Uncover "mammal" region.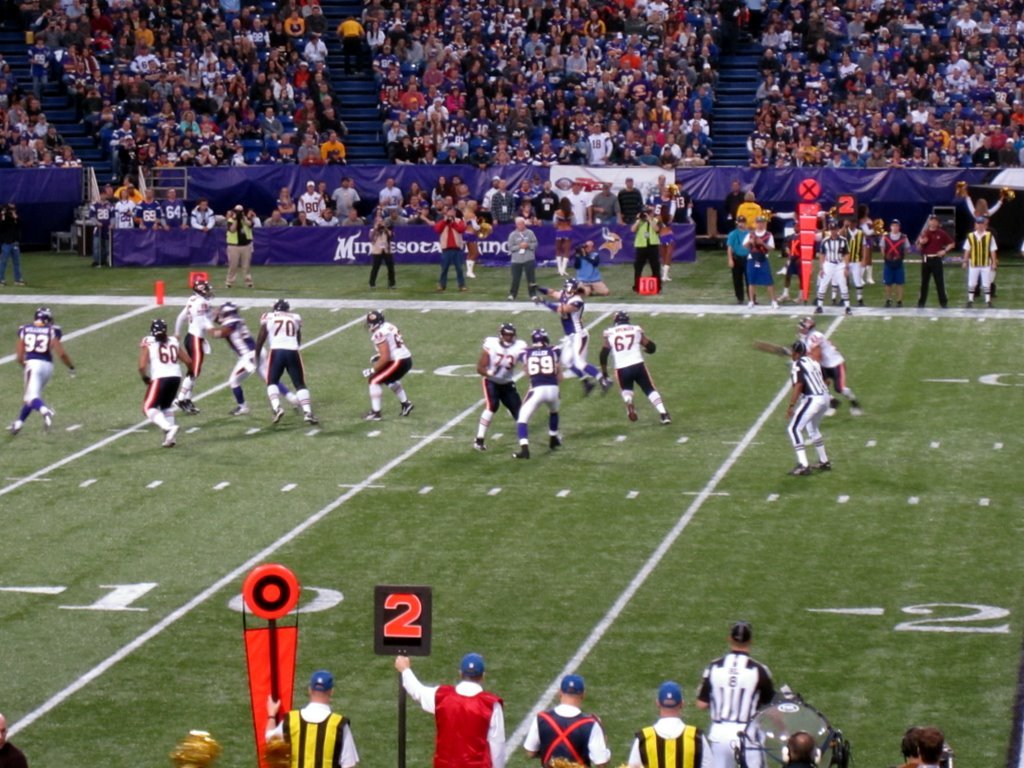
Uncovered: 396 660 510 767.
